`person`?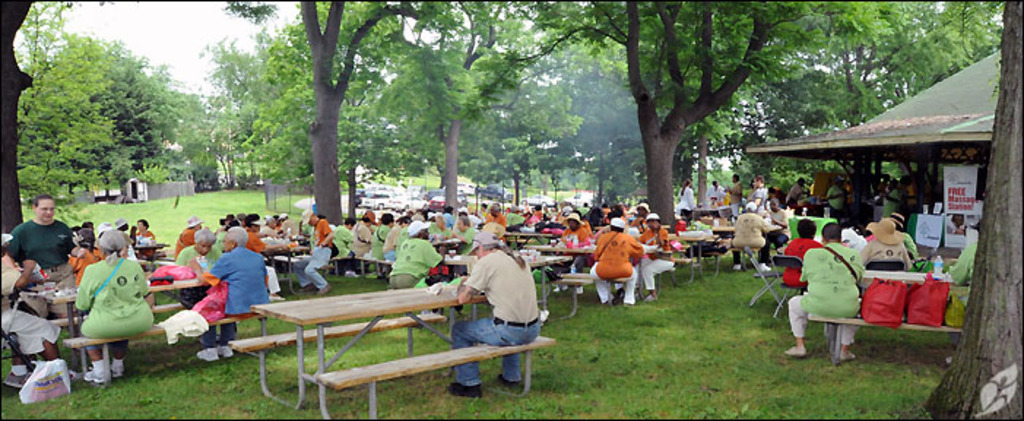
pyautogui.locateOnScreen(641, 216, 675, 306)
